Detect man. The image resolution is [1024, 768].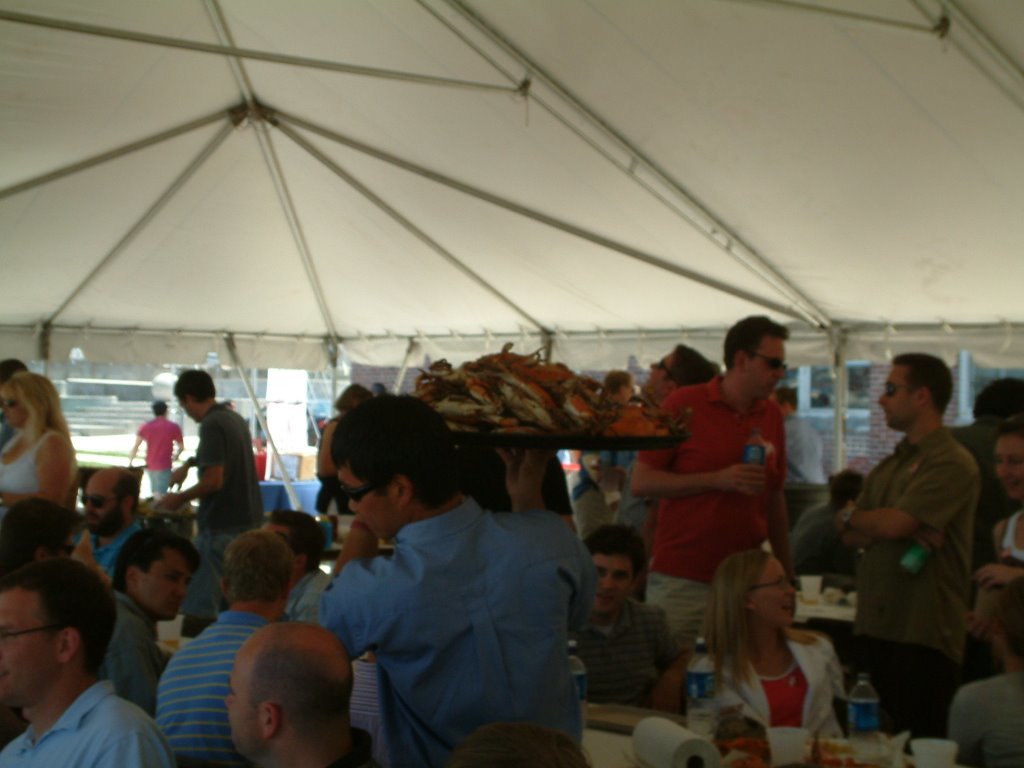
x1=569, y1=527, x2=696, y2=711.
